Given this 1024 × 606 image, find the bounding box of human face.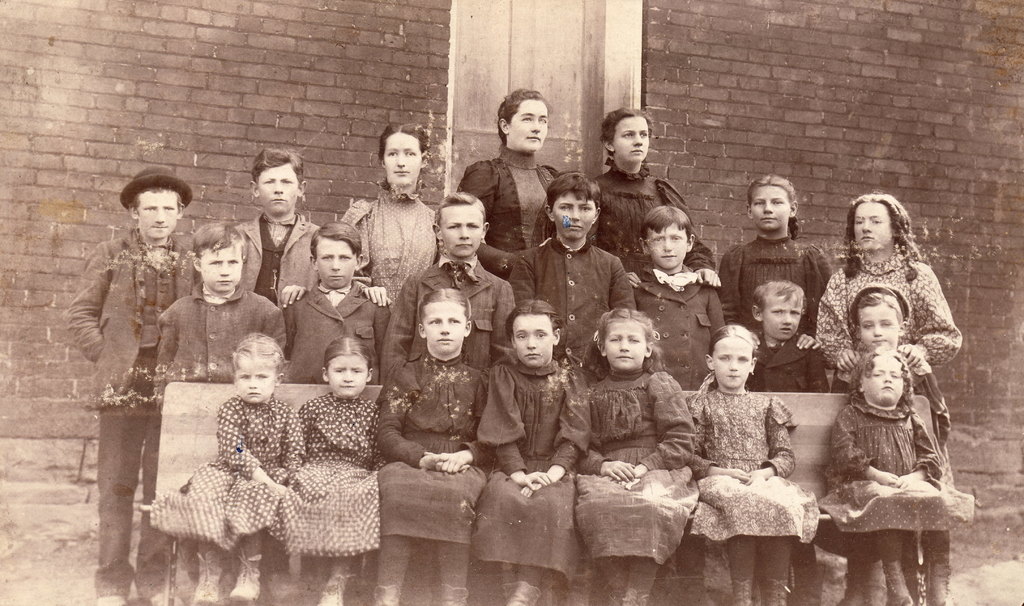
{"x1": 860, "y1": 356, "x2": 904, "y2": 405}.
